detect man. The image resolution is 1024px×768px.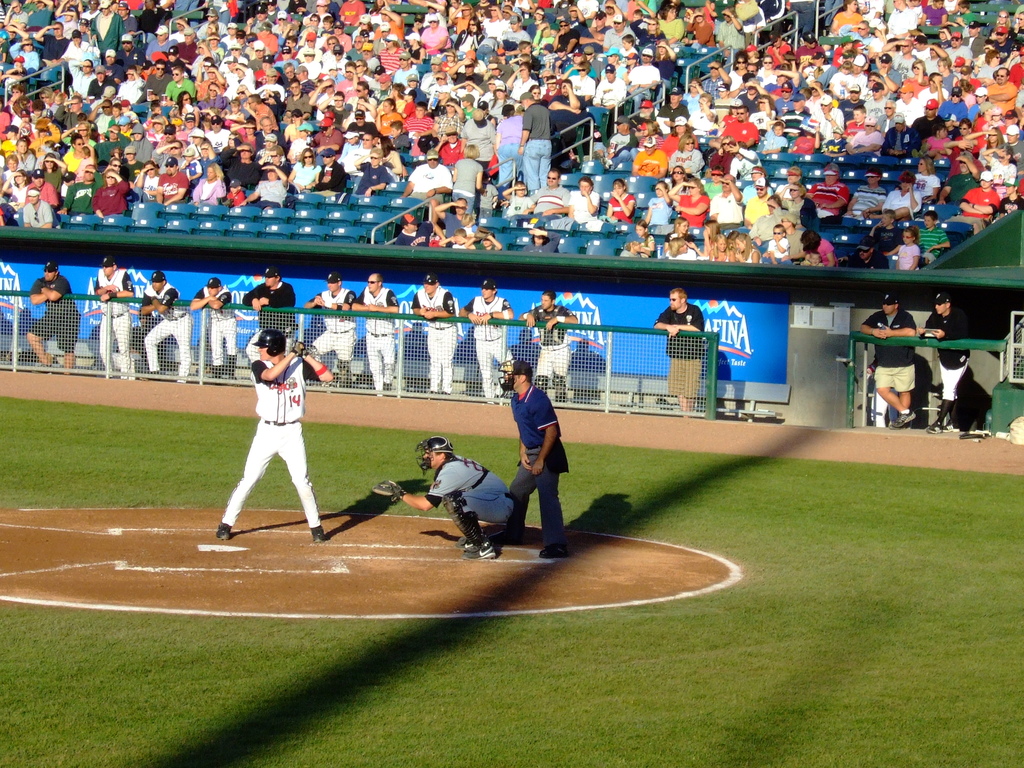
<box>6,0,29,31</box>.
